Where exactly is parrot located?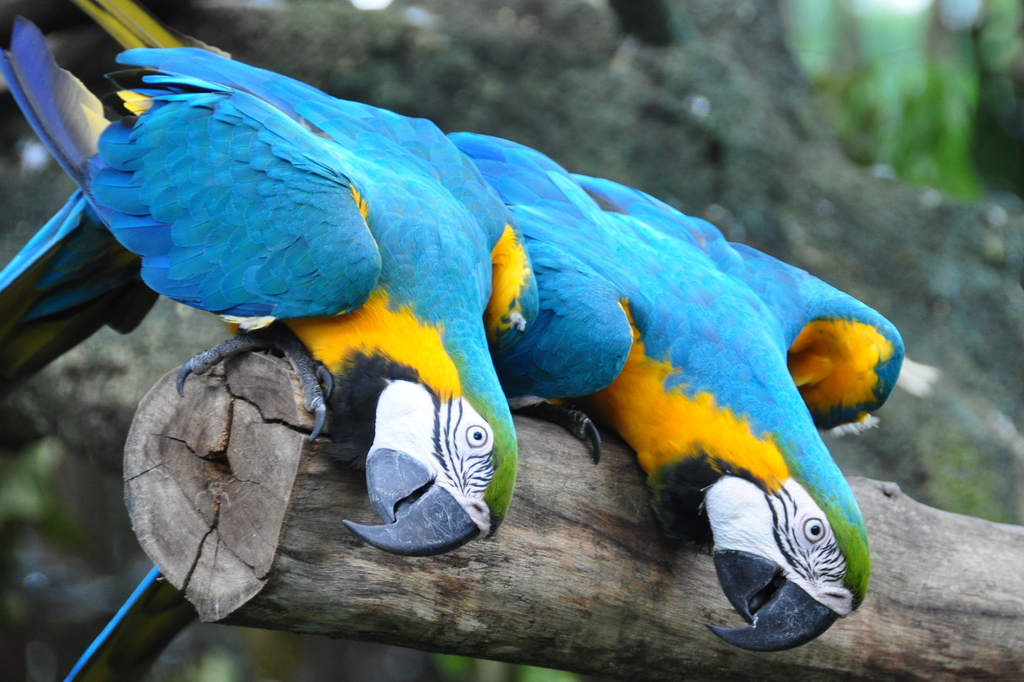
Its bounding box is <box>57,132,913,681</box>.
